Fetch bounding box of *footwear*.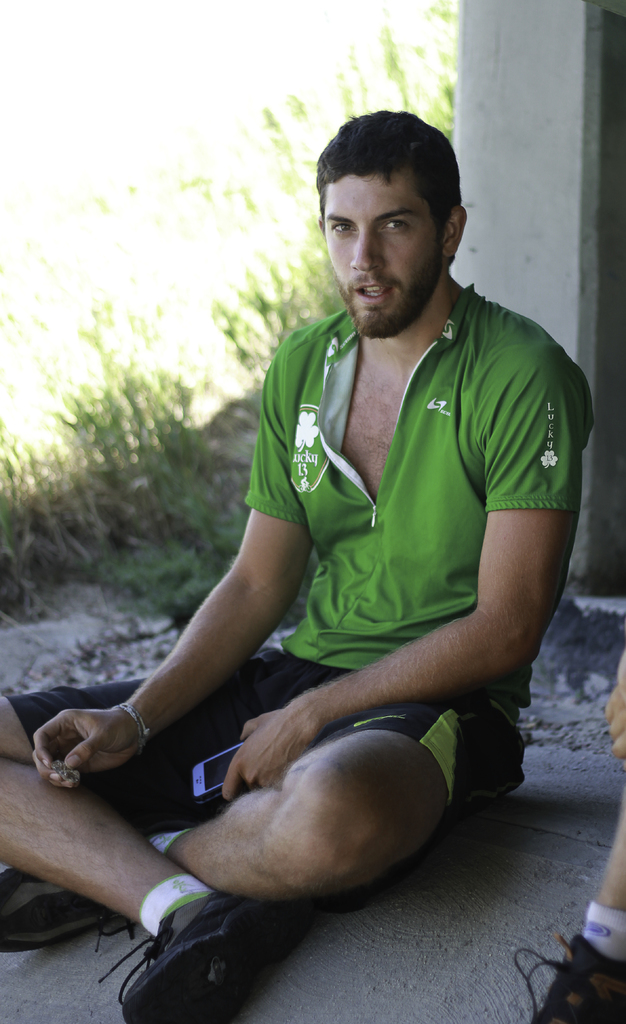
Bbox: pyautogui.locateOnScreen(0, 822, 201, 950).
